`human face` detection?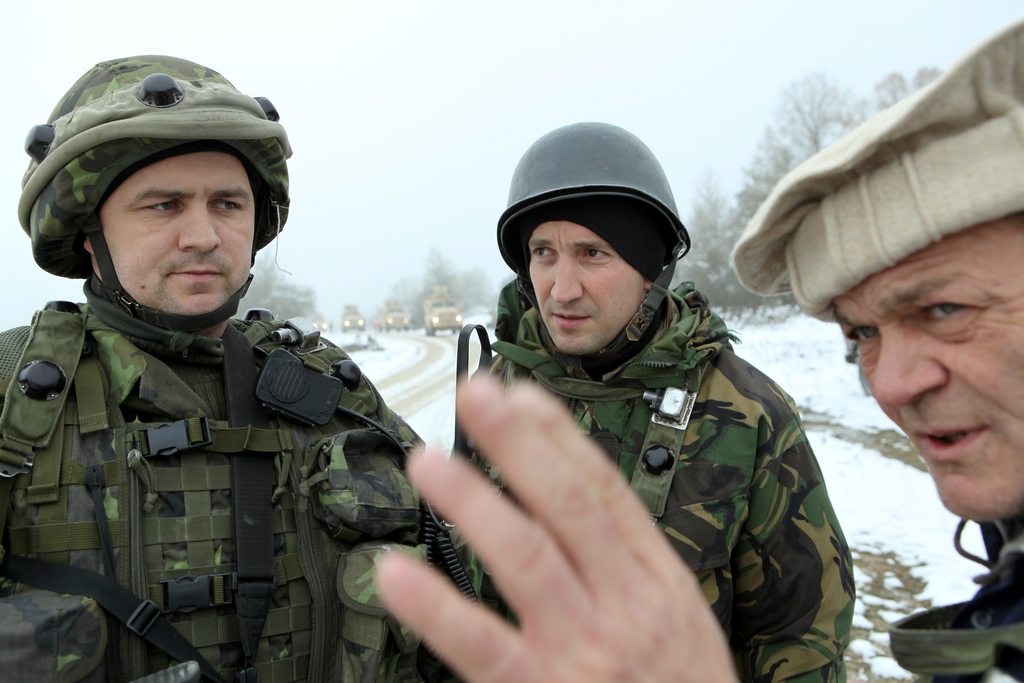
(left=527, top=227, right=657, bottom=352)
